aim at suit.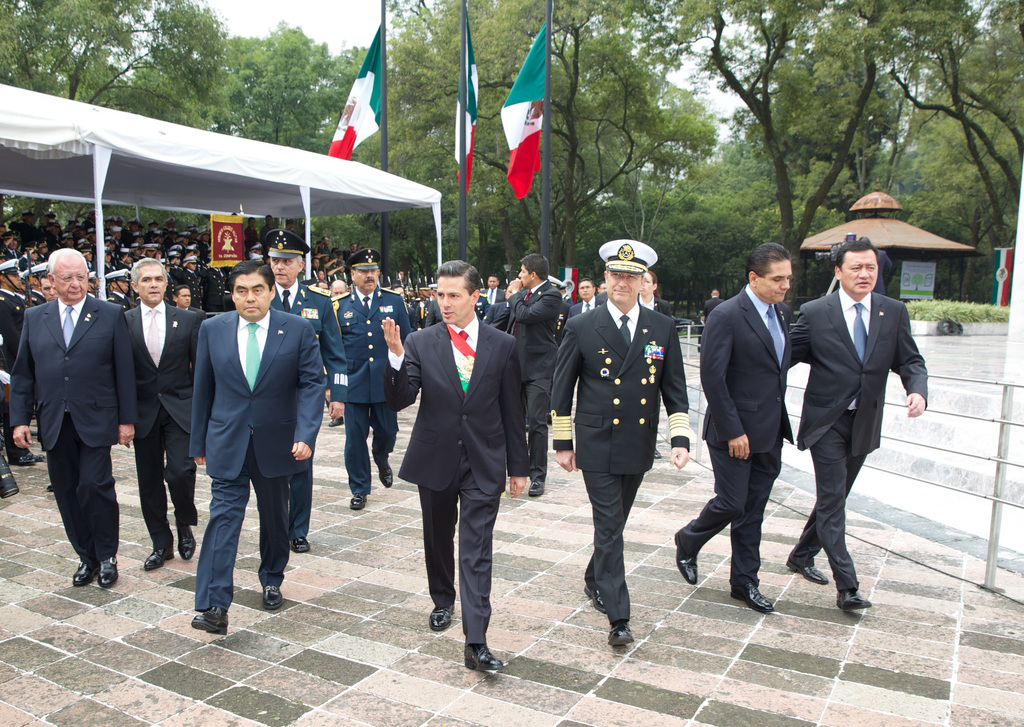
Aimed at (638, 294, 675, 325).
